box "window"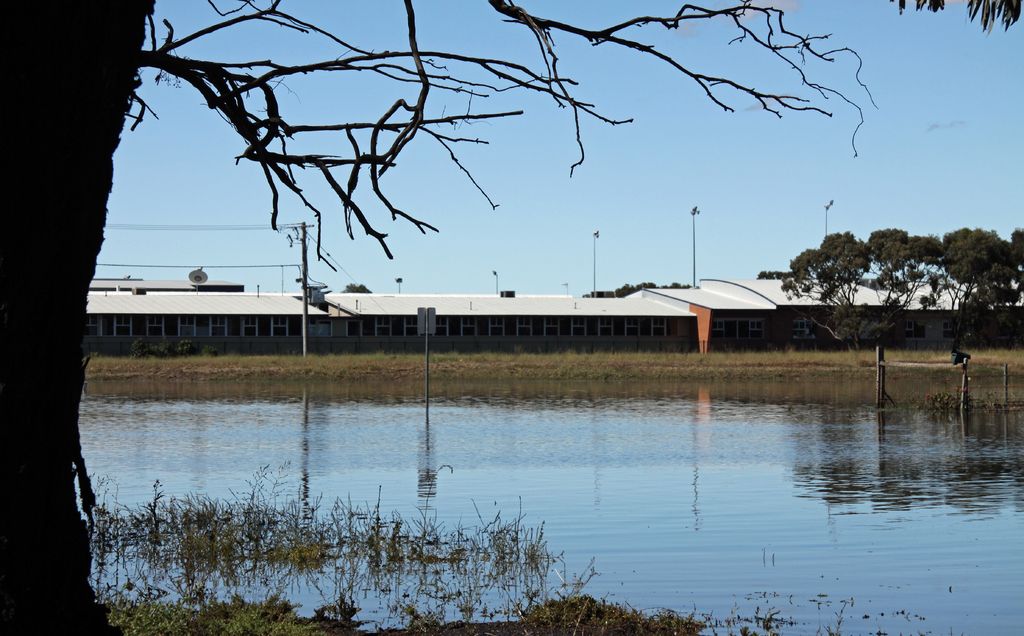
bbox(178, 316, 194, 334)
